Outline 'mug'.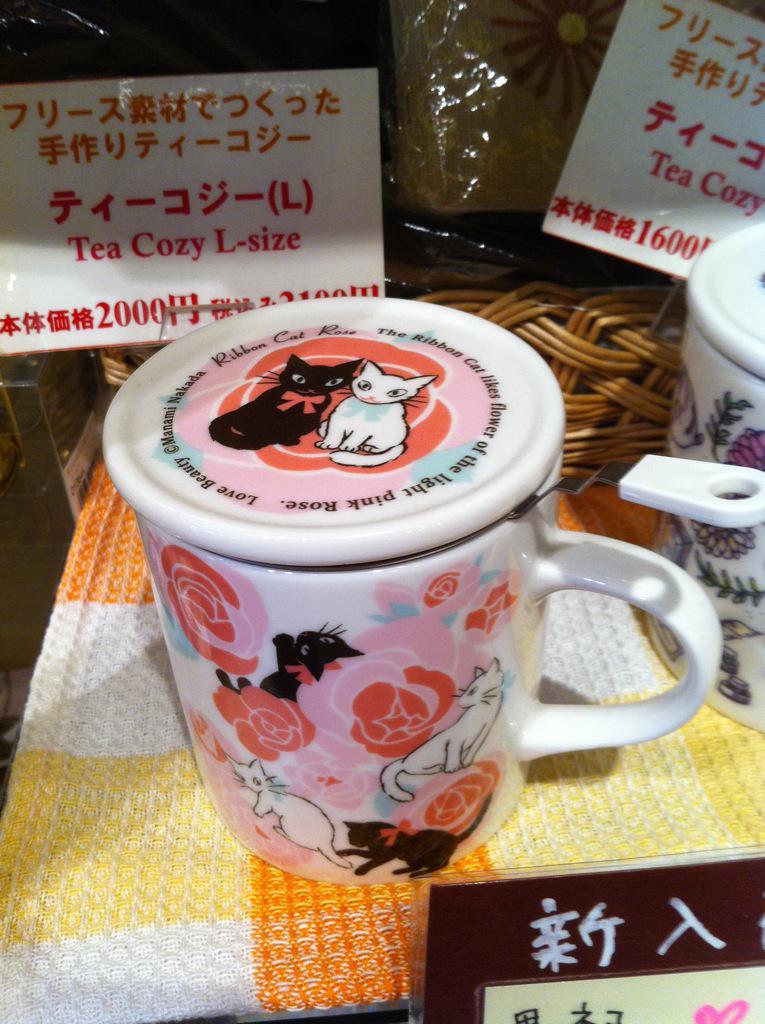
Outline: pyautogui.locateOnScreen(102, 297, 722, 882).
